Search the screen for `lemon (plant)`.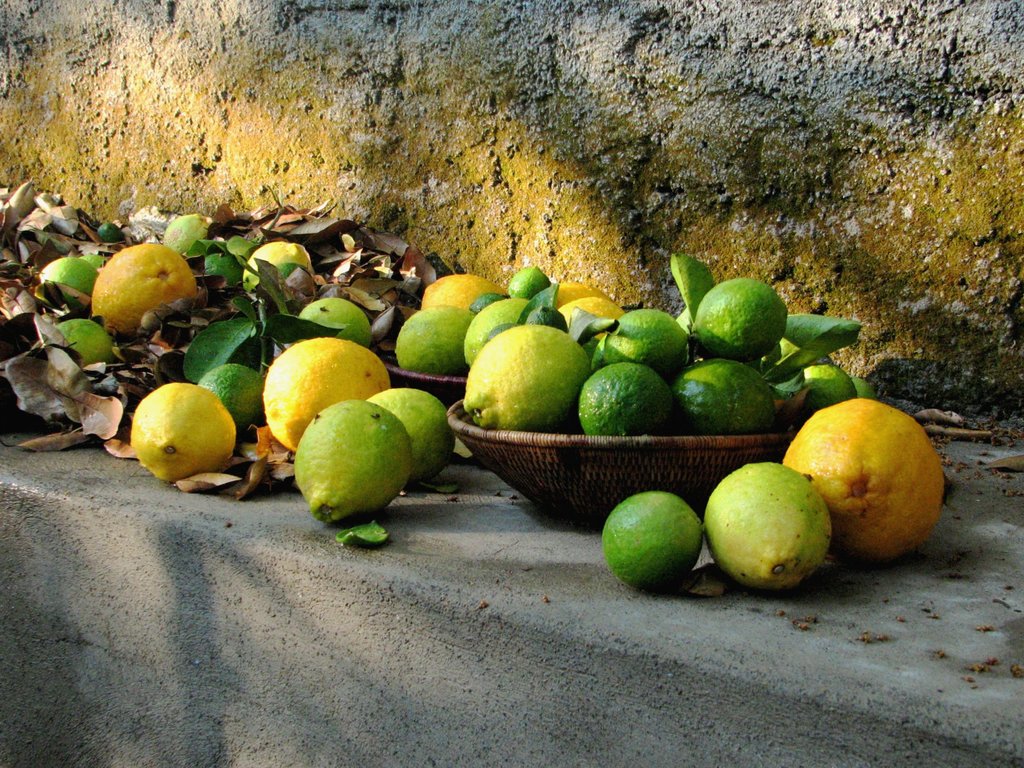
Found at Rect(703, 461, 833, 587).
